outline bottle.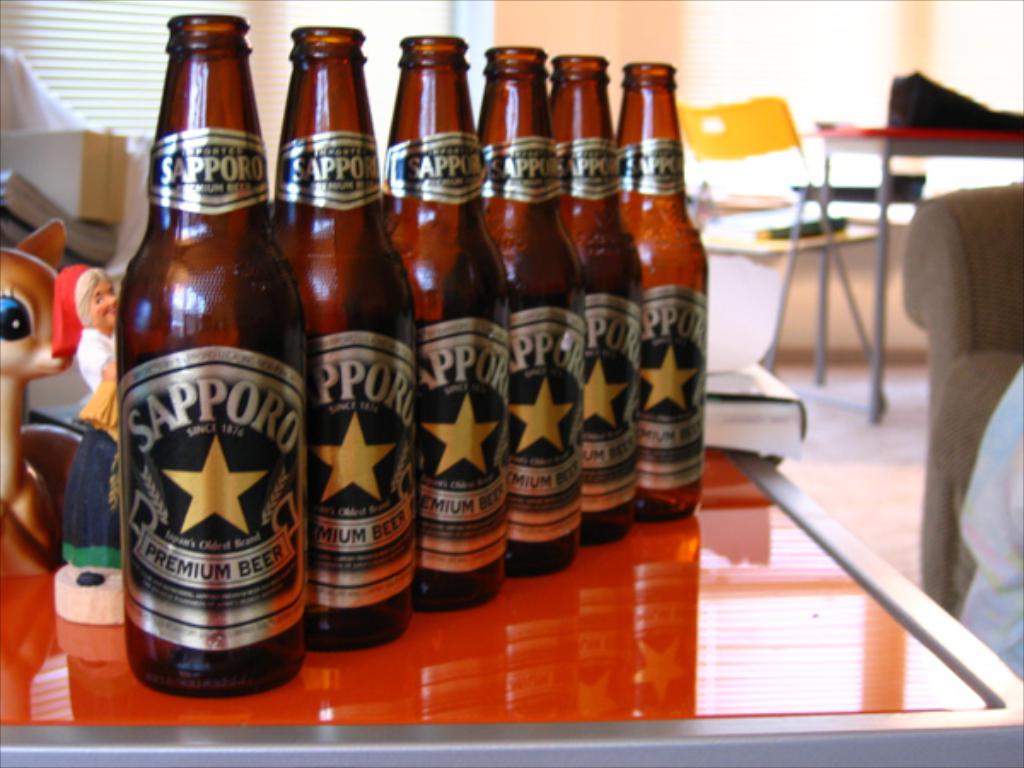
Outline: {"left": 471, "top": 46, "right": 591, "bottom": 585}.
